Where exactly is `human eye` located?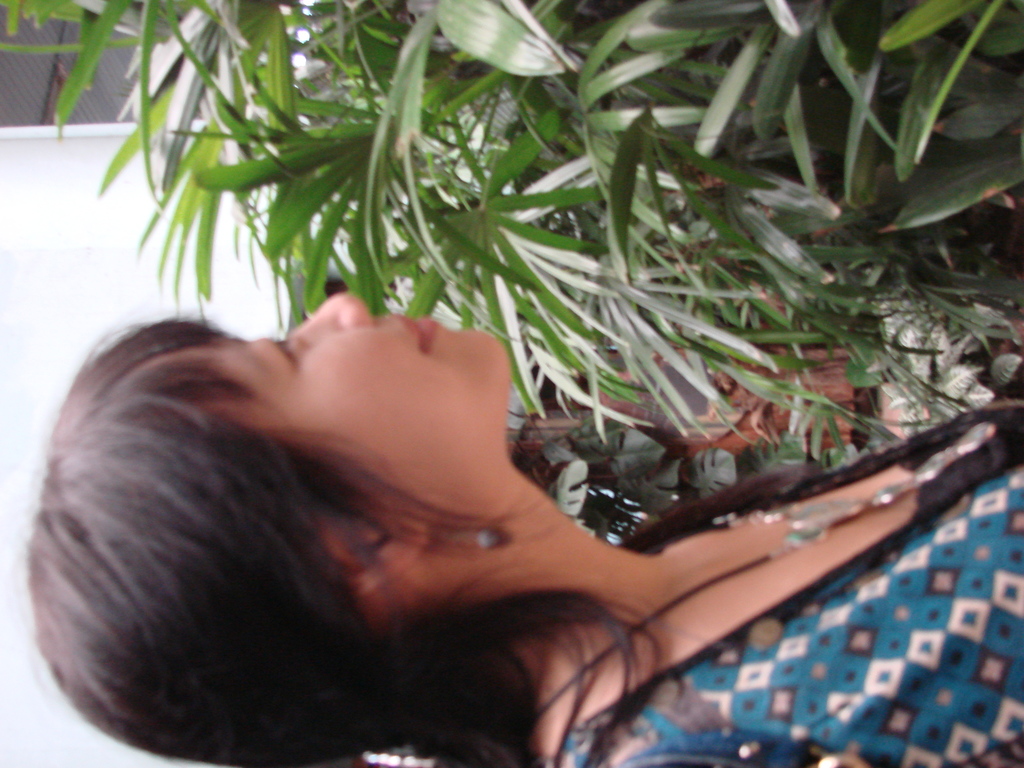
Its bounding box is 266, 330, 312, 376.
